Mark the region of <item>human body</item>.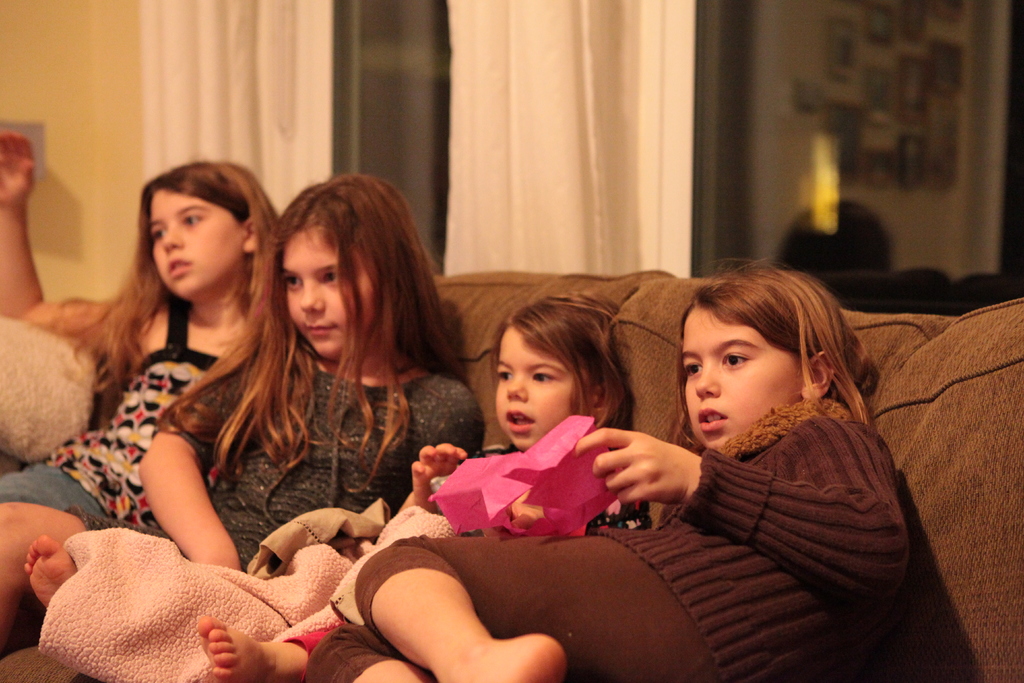
Region: <region>467, 278, 913, 662</region>.
